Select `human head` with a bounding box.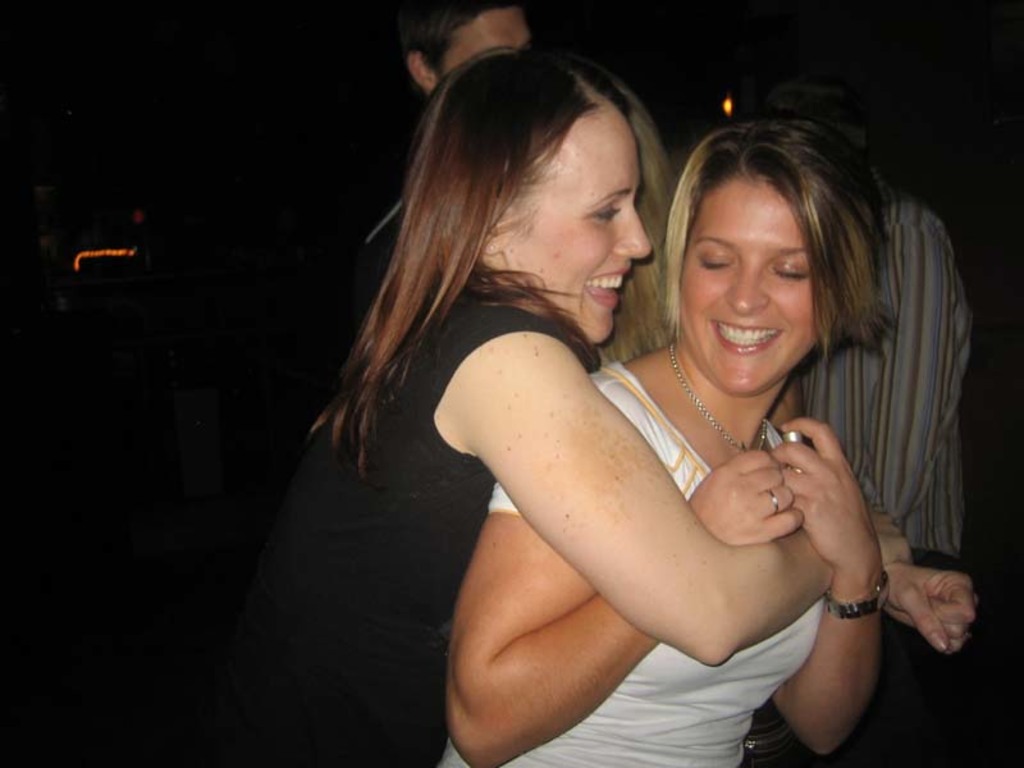
detection(404, 0, 527, 90).
